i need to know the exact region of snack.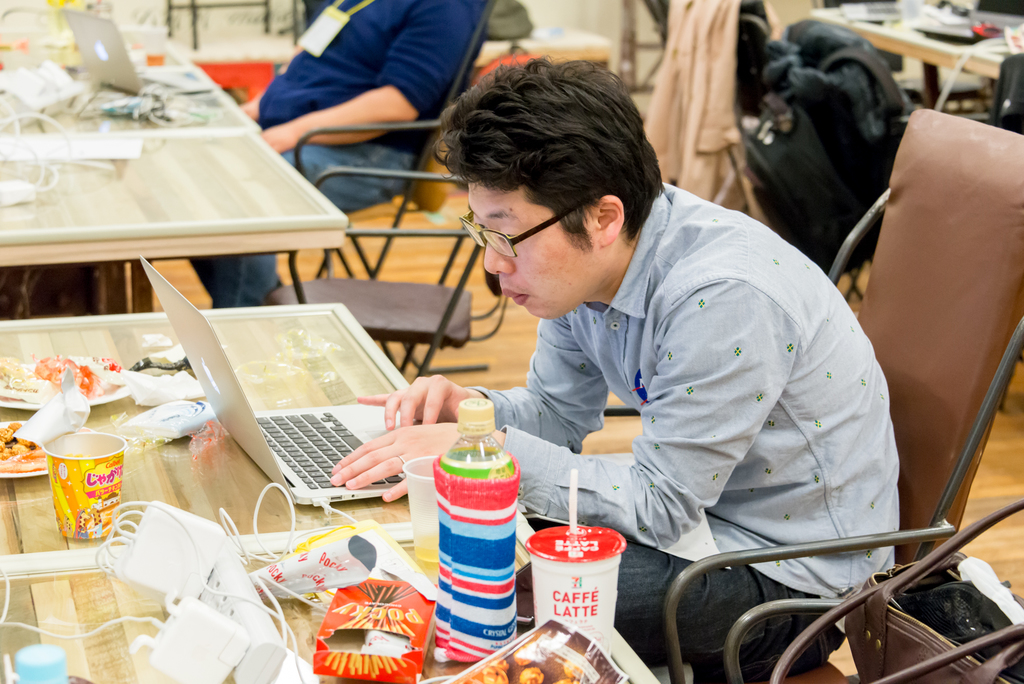
Region: 449, 634, 589, 683.
